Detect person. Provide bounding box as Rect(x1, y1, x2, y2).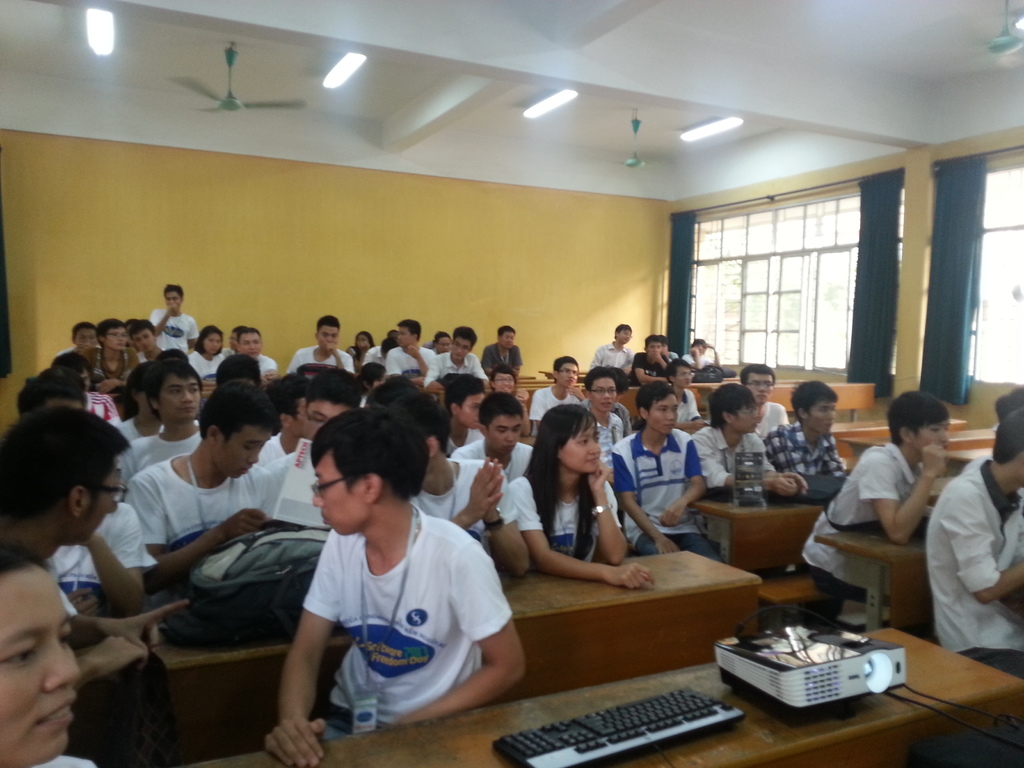
Rect(663, 355, 704, 433).
